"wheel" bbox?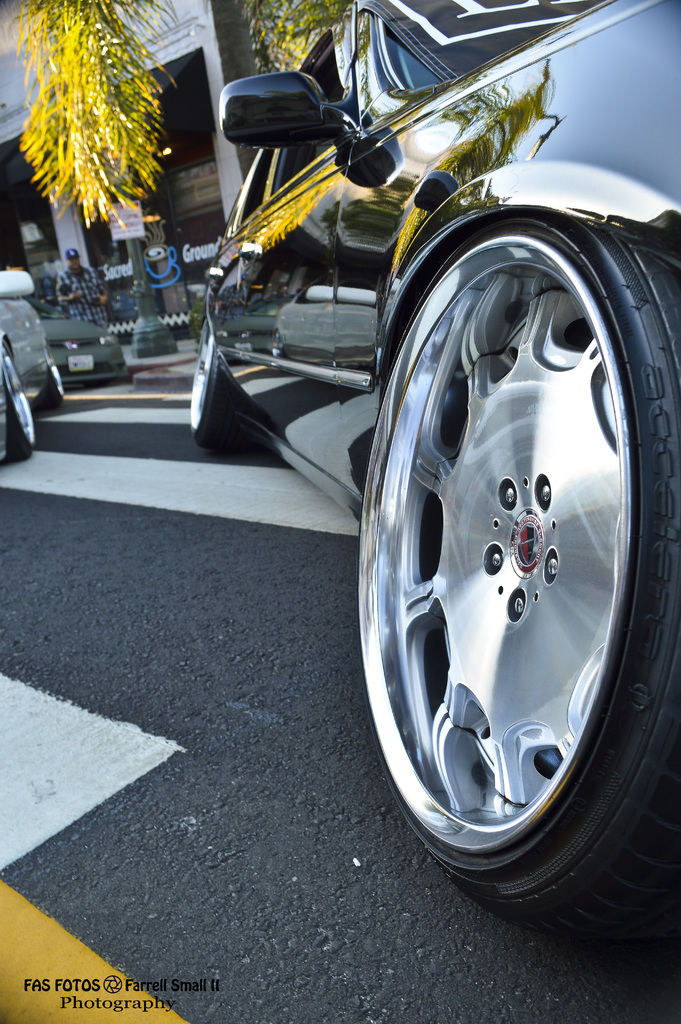
x1=0 y1=345 x2=40 y2=457
